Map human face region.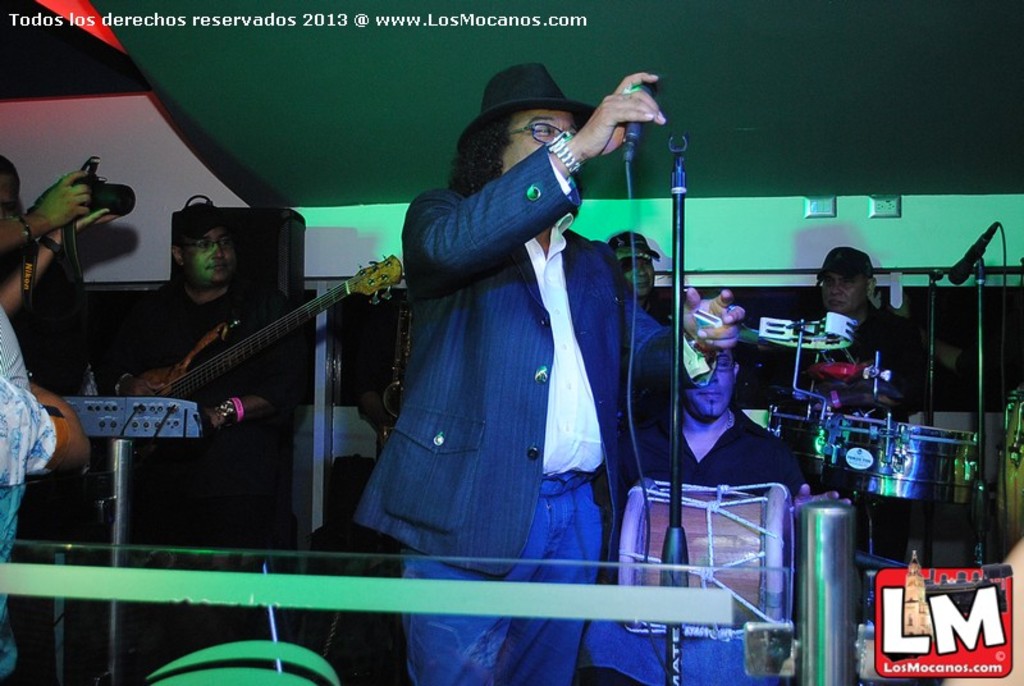
Mapped to bbox(623, 255, 652, 289).
